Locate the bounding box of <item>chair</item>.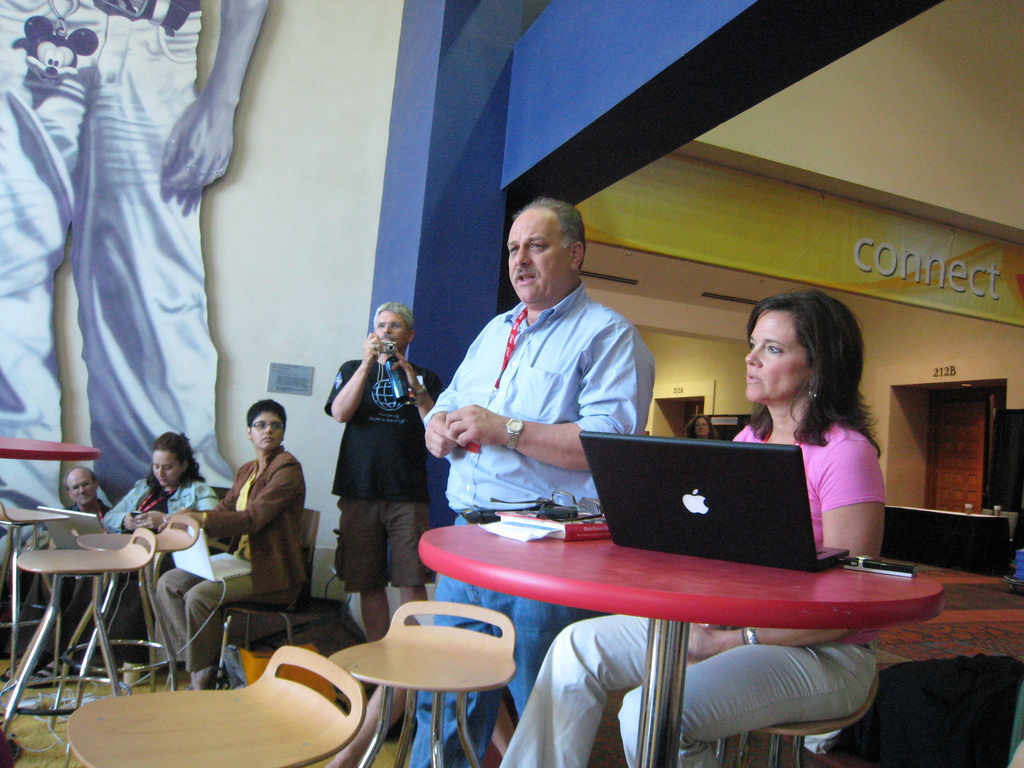
Bounding box: [0, 528, 154, 730].
